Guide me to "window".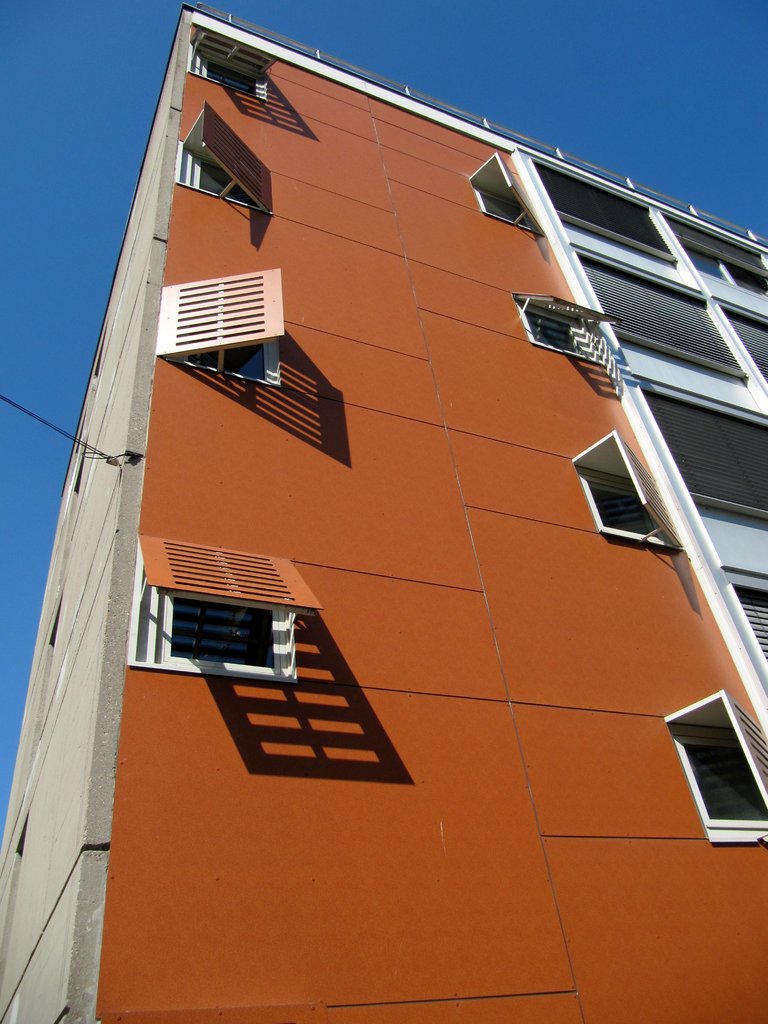
Guidance: 163/284/282/387.
